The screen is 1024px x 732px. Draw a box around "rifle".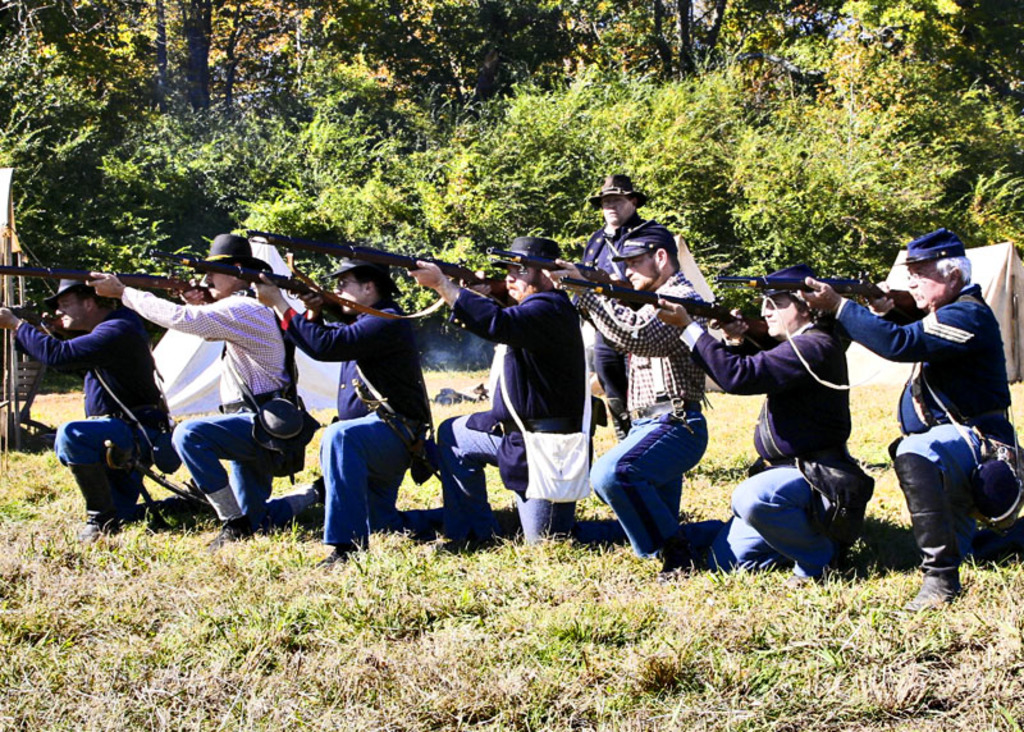
crop(1, 262, 206, 298).
